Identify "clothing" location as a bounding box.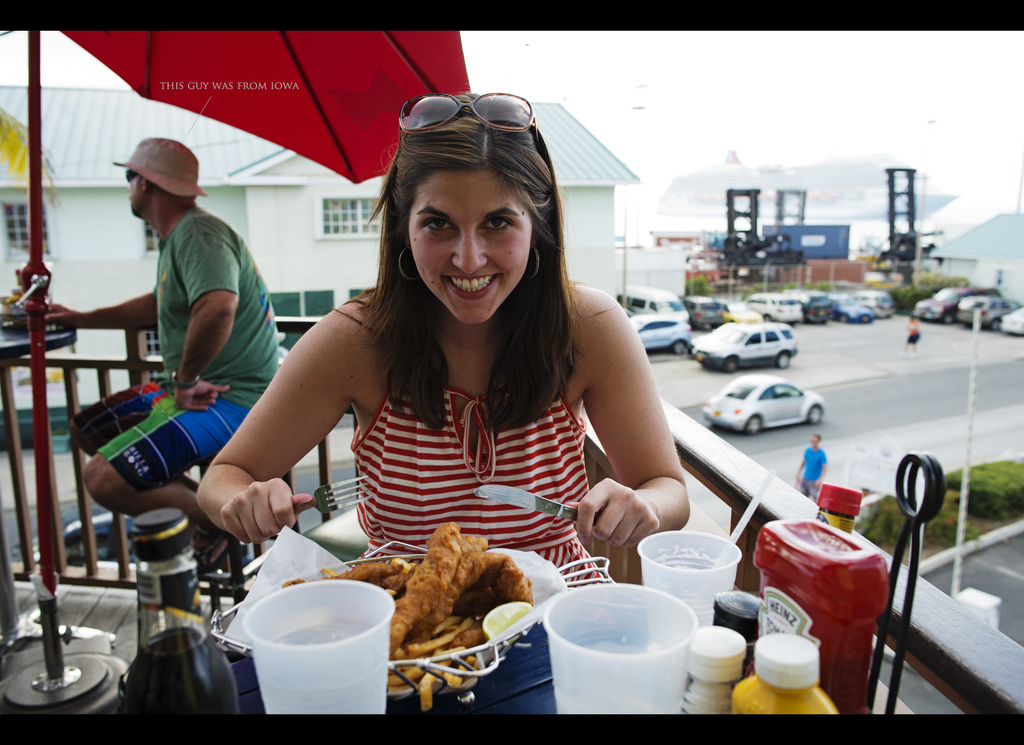
<bbox>109, 153, 272, 450</bbox>.
